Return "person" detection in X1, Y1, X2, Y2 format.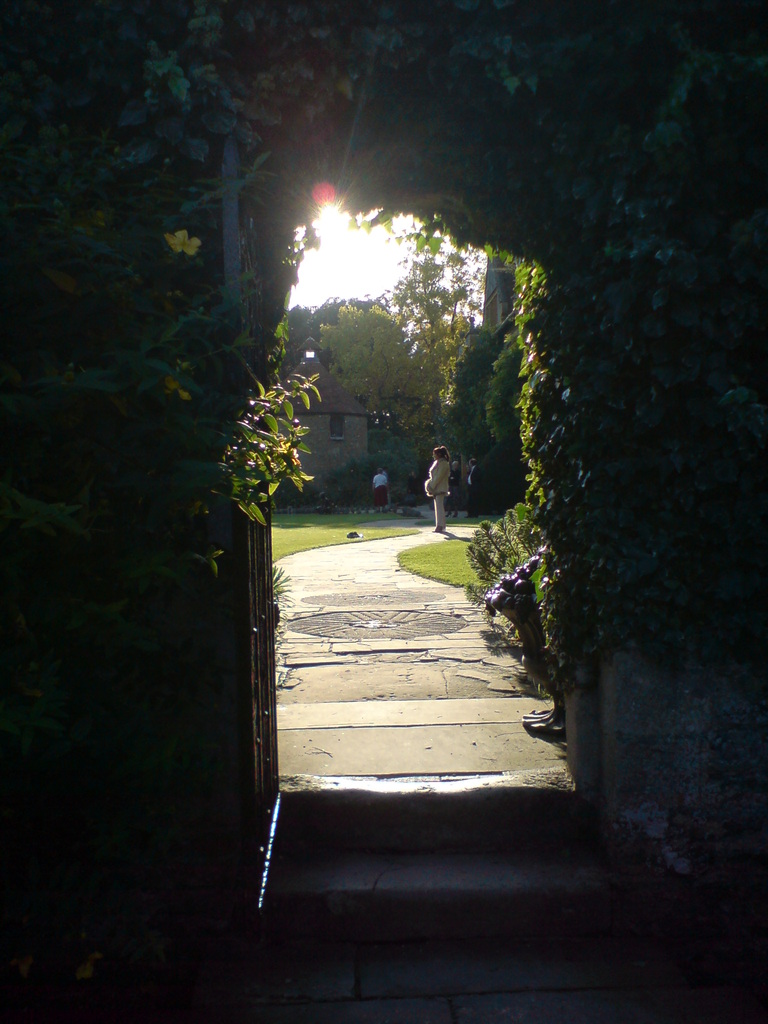
420, 449, 454, 532.
